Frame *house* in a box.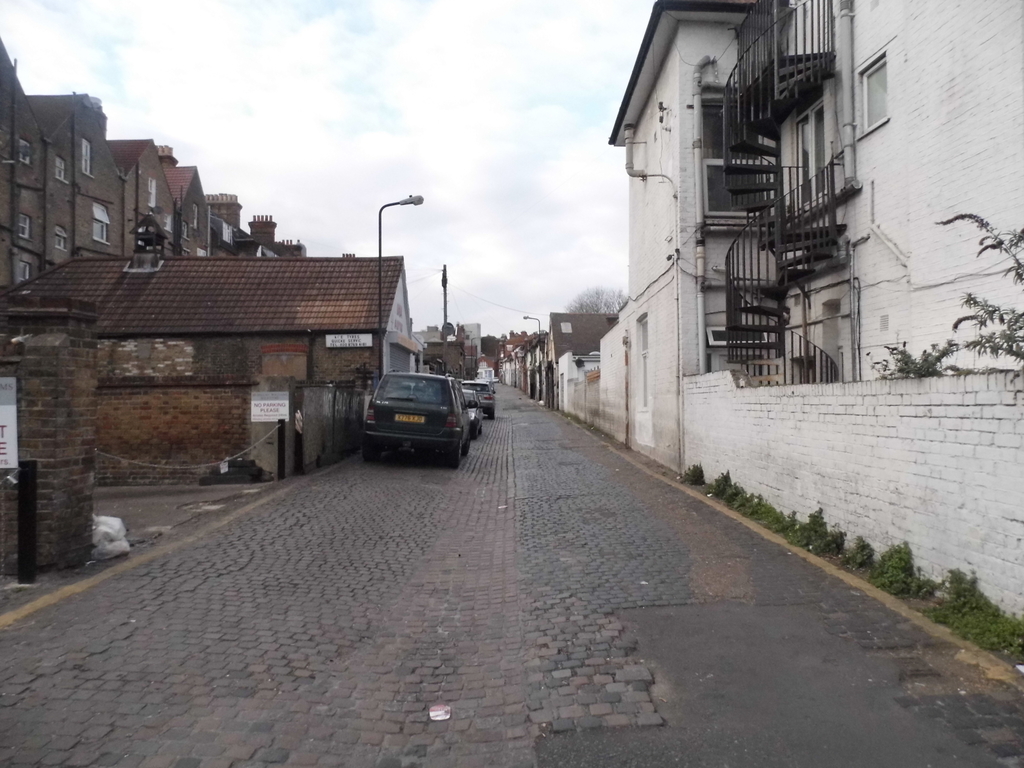
420, 332, 471, 379.
